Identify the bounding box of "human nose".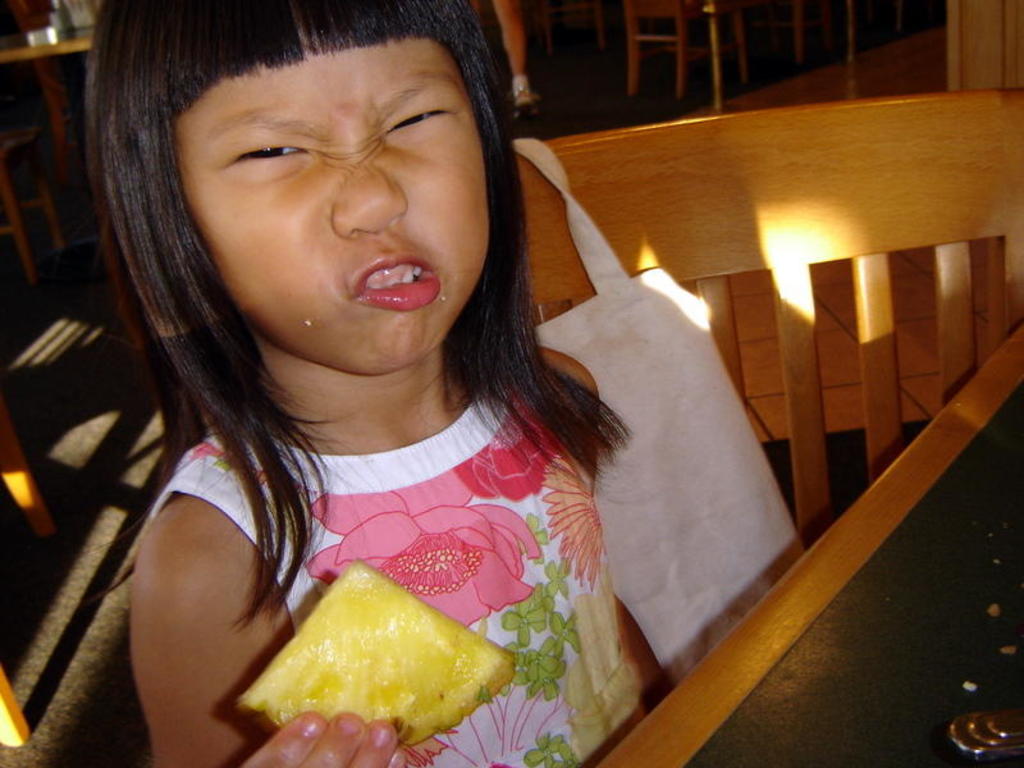
[325, 161, 408, 243].
